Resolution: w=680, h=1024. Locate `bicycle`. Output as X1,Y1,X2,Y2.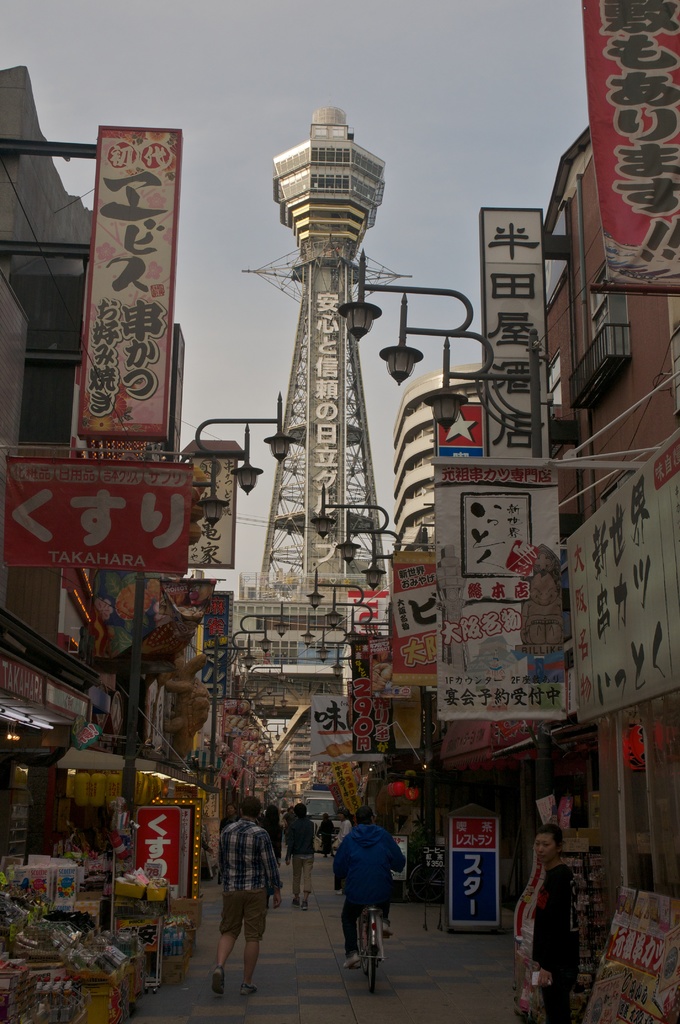
410,861,445,901.
